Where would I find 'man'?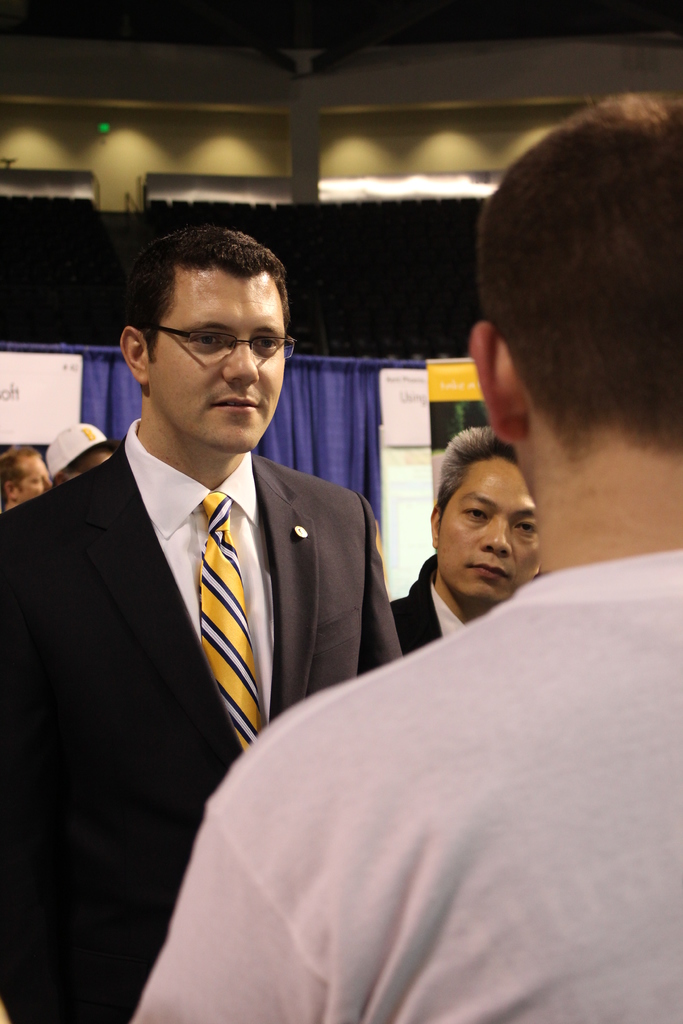
At (x1=43, y1=421, x2=120, y2=482).
